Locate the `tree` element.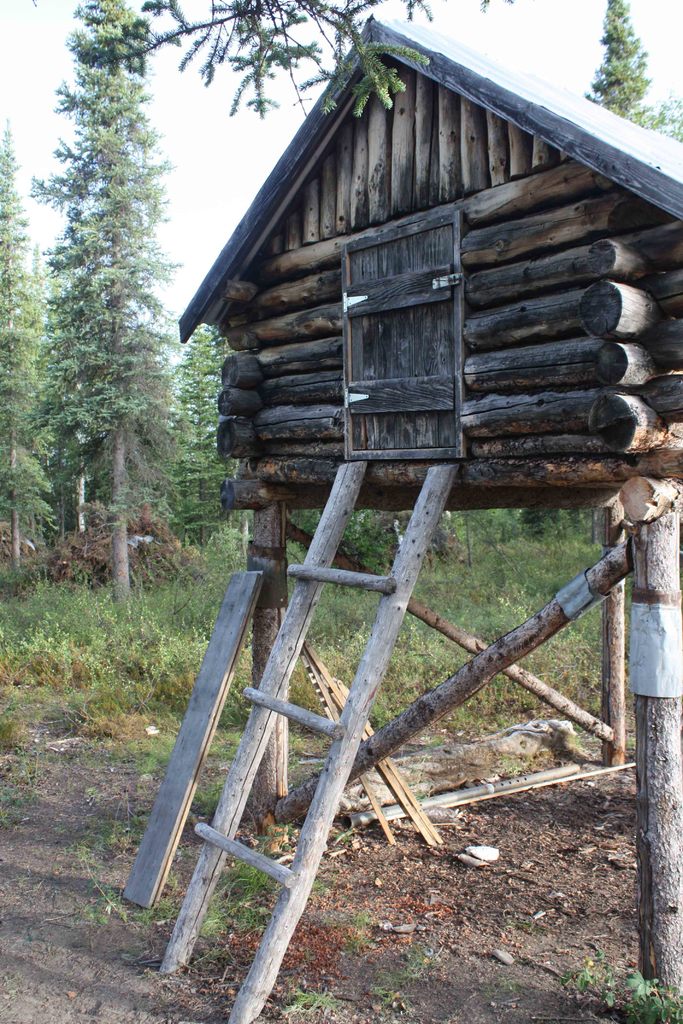
Element bbox: 0/115/69/573.
